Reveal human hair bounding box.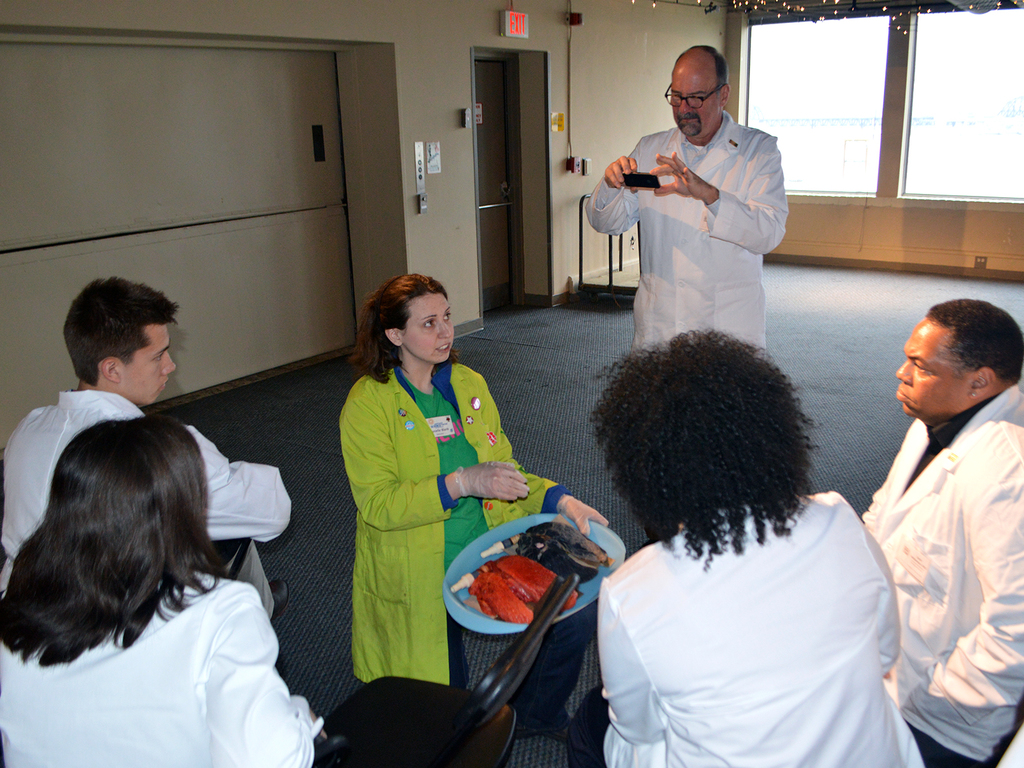
Revealed: Rect(586, 328, 824, 566).
